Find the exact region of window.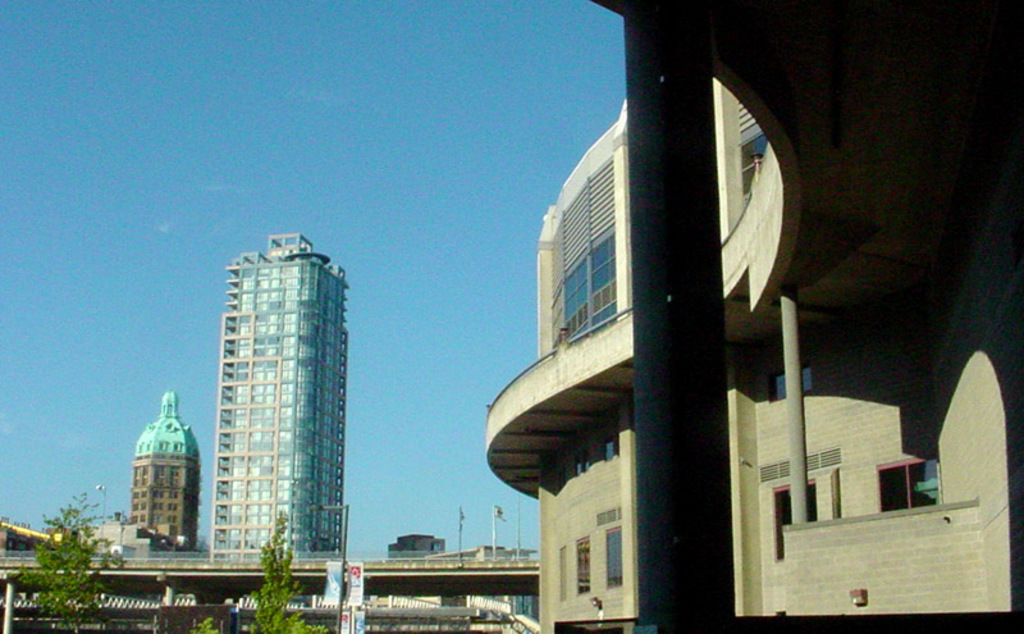
Exact region: (left=575, top=539, right=591, bottom=592).
